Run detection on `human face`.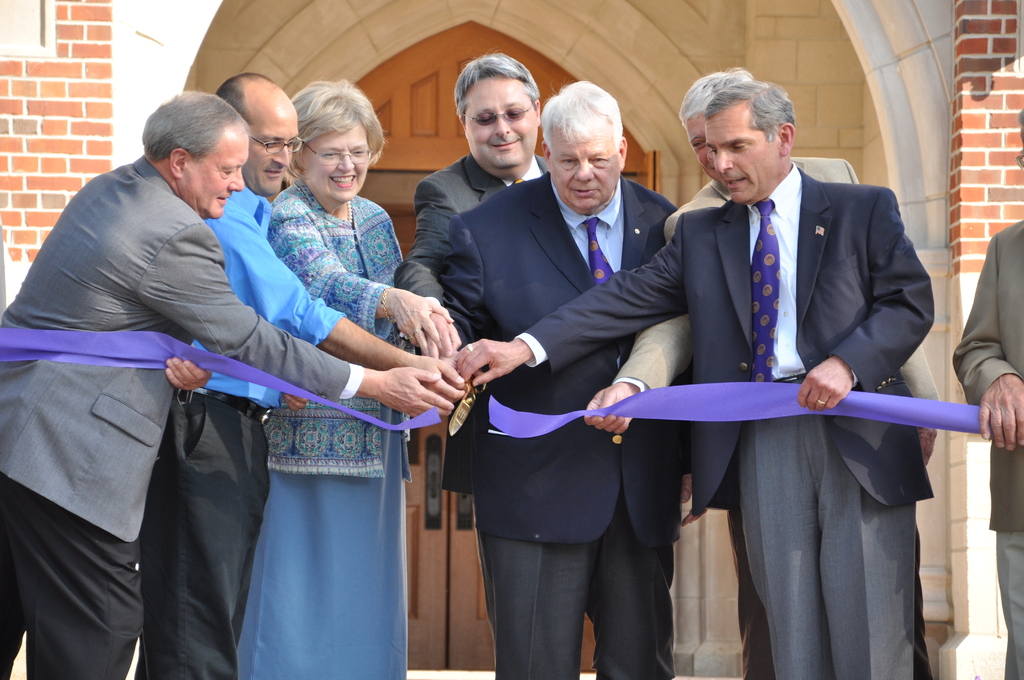
Result: detection(302, 127, 368, 197).
